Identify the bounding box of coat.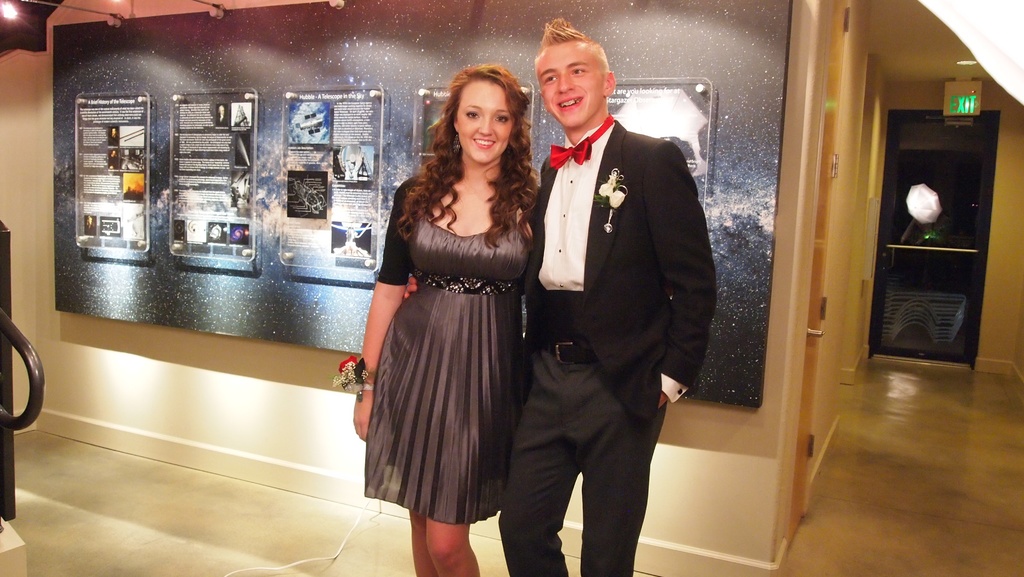
bbox(530, 113, 720, 434).
